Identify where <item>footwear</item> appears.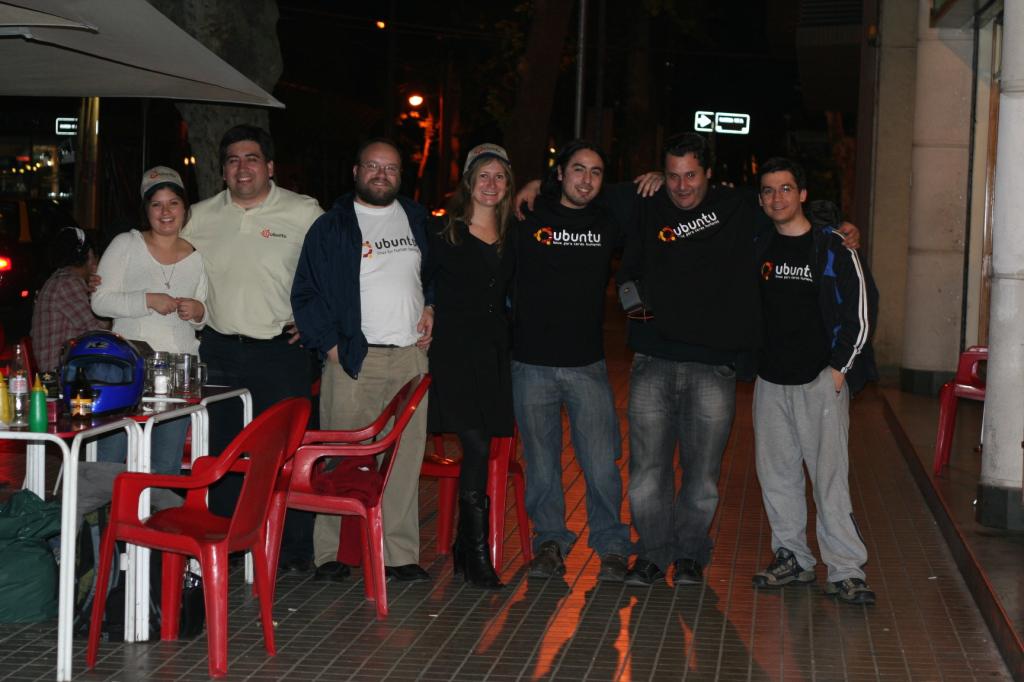
Appears at rect(624, 554, 668, 583).
